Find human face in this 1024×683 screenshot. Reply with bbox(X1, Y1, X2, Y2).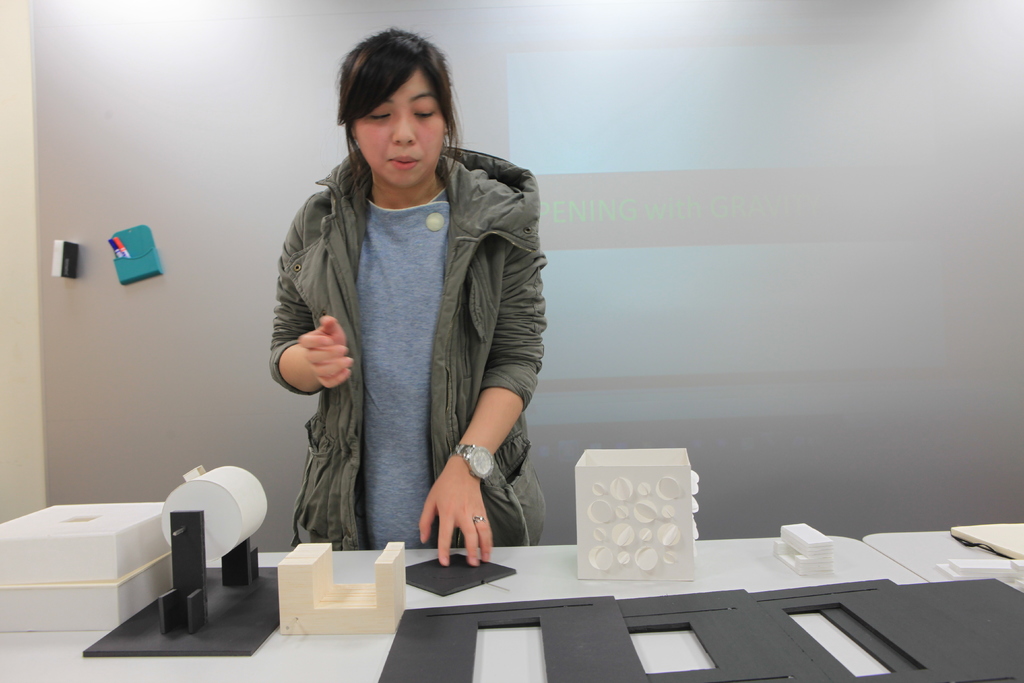
bbox(356, 68, 440, 188).
